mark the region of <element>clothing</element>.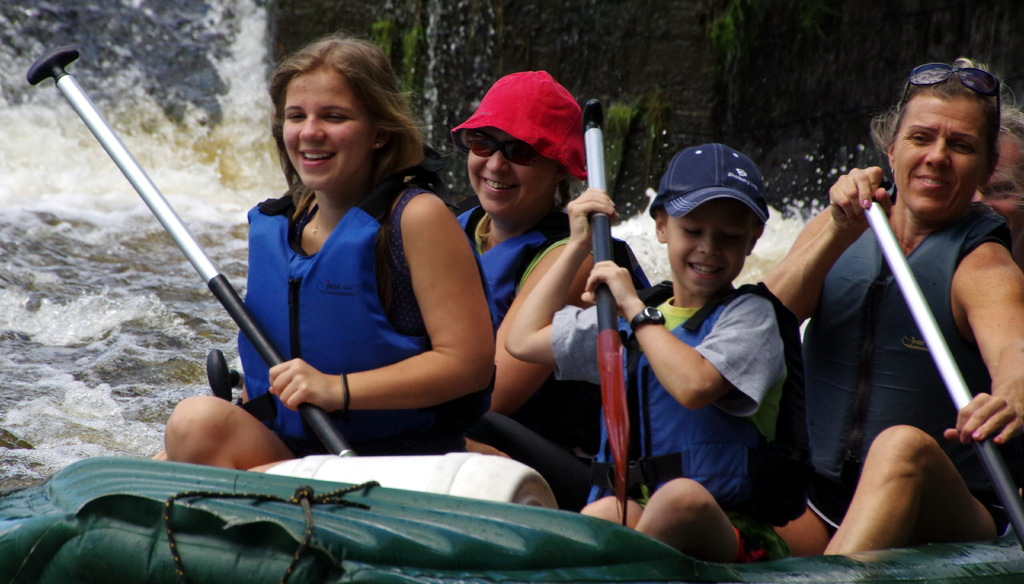
Region: box(803, 184, 1023, 541).
